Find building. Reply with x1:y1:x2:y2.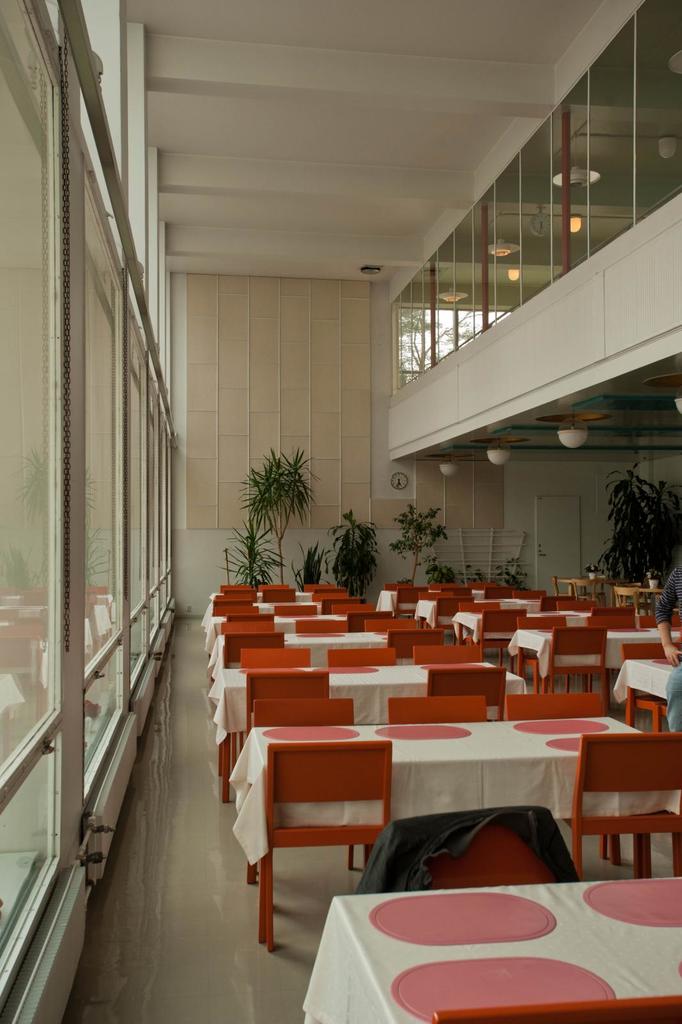
0:0:681:1023.
